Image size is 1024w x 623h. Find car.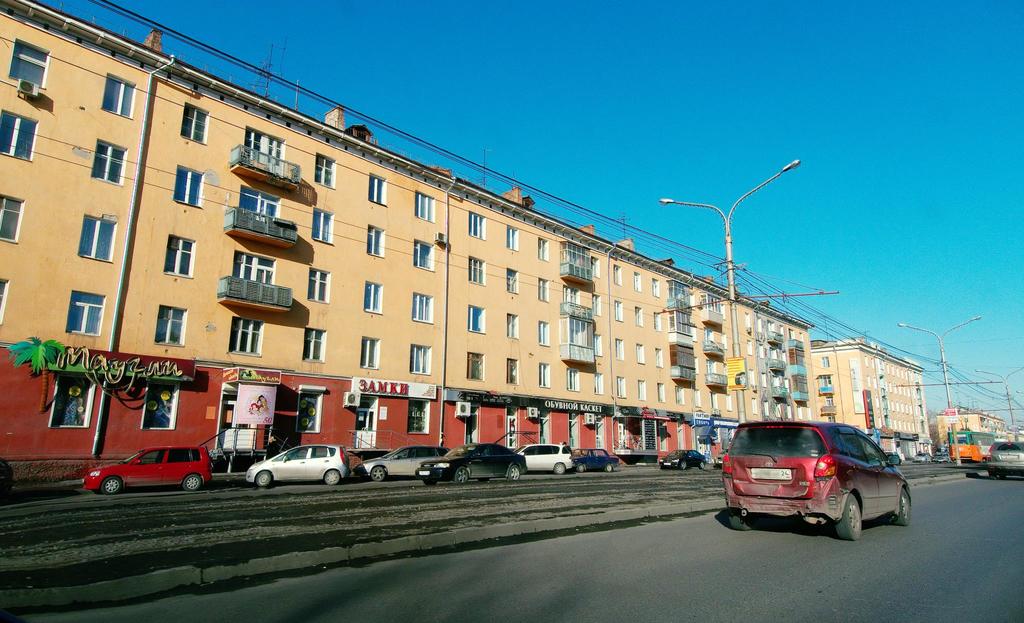
84/448/211/489.
